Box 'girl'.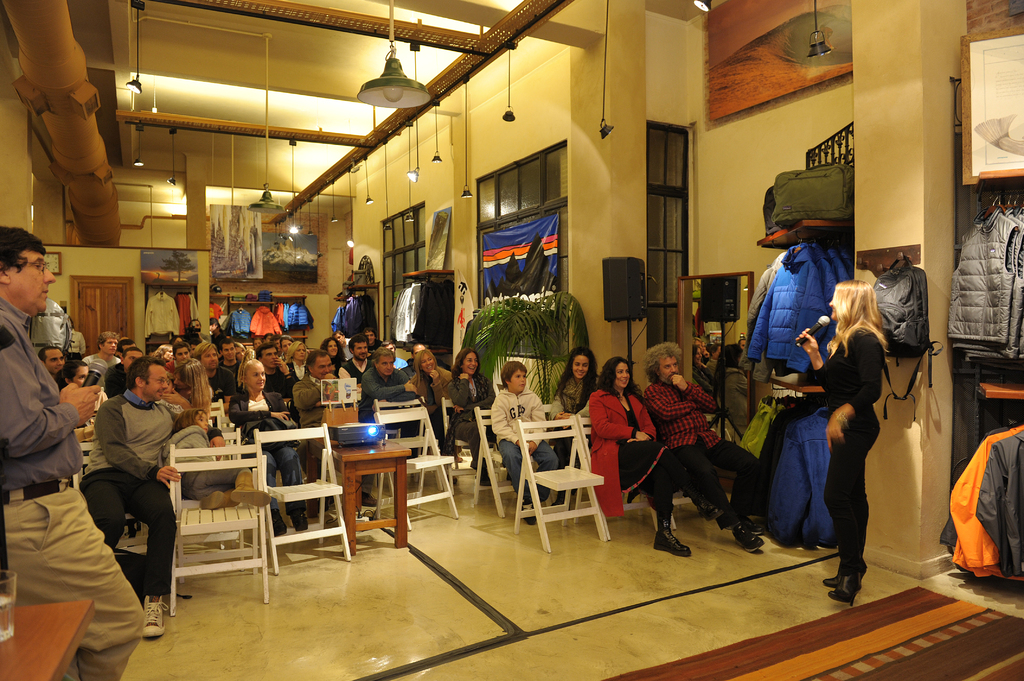
<region>549, 348, 596, 507</region>.
